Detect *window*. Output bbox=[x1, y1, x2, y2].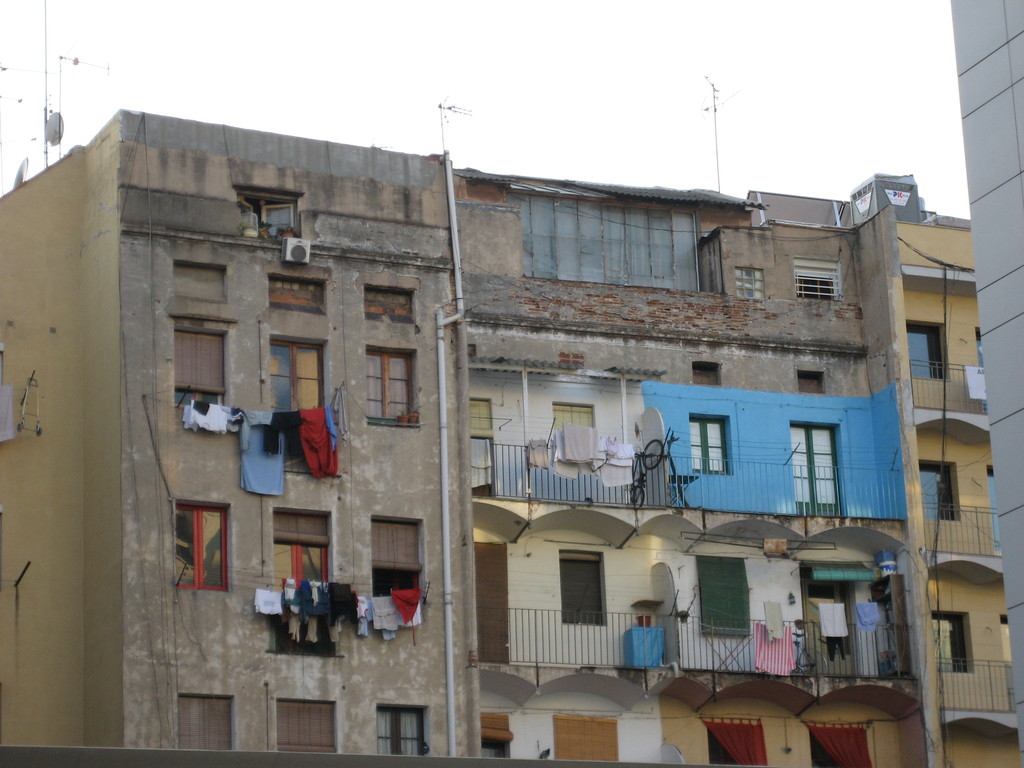
bbox=[274, 515, 327, 588].
